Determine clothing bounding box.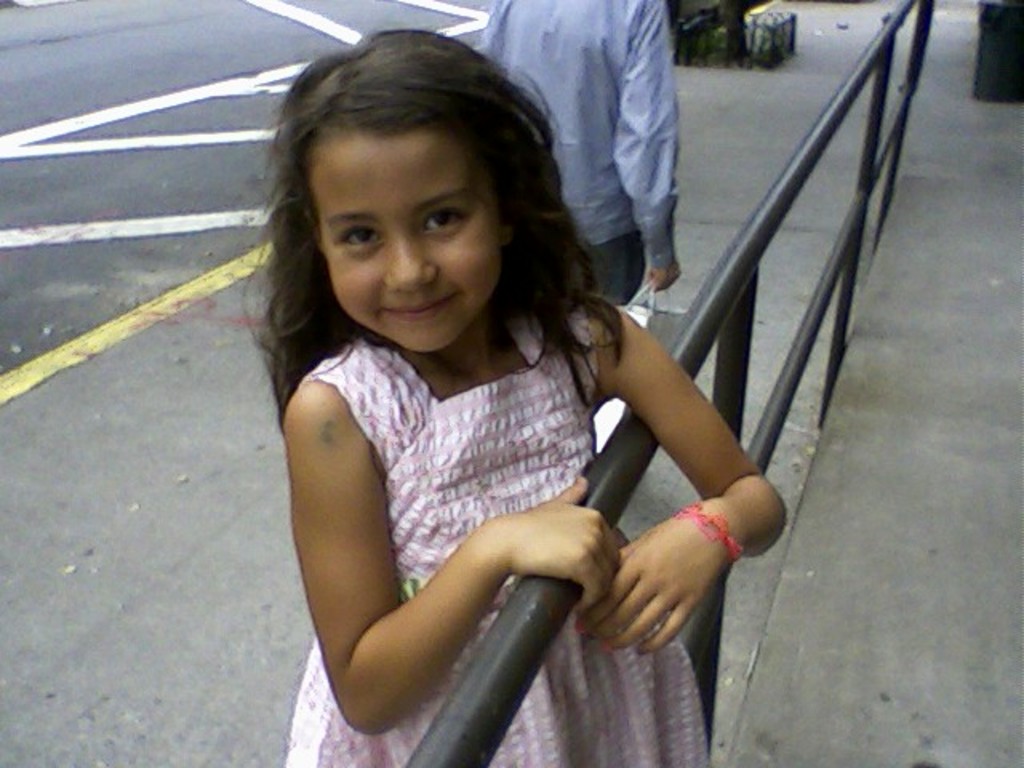
Determined: <bbox>290, 341, 699, 766</bbox>.
